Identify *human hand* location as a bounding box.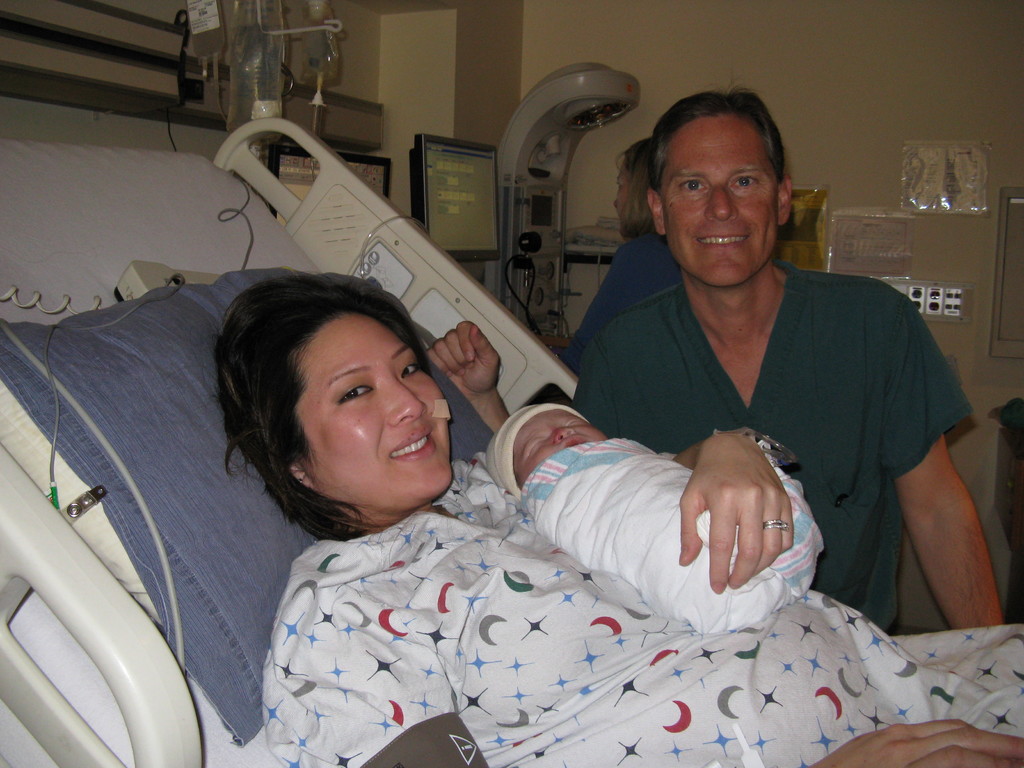
x1=811, y1=718, x2=1023, y2=767.
